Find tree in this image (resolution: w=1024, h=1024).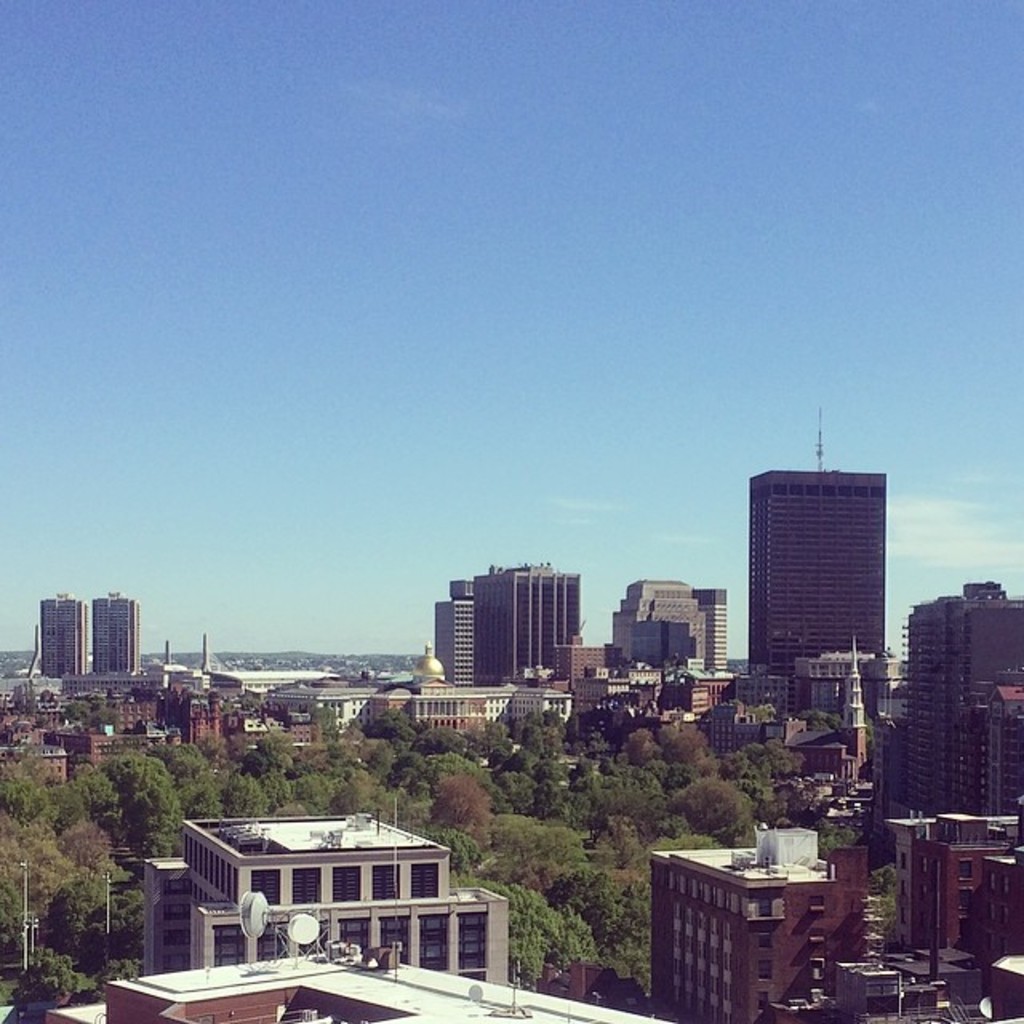
<box>669,776,752,846</box>.
